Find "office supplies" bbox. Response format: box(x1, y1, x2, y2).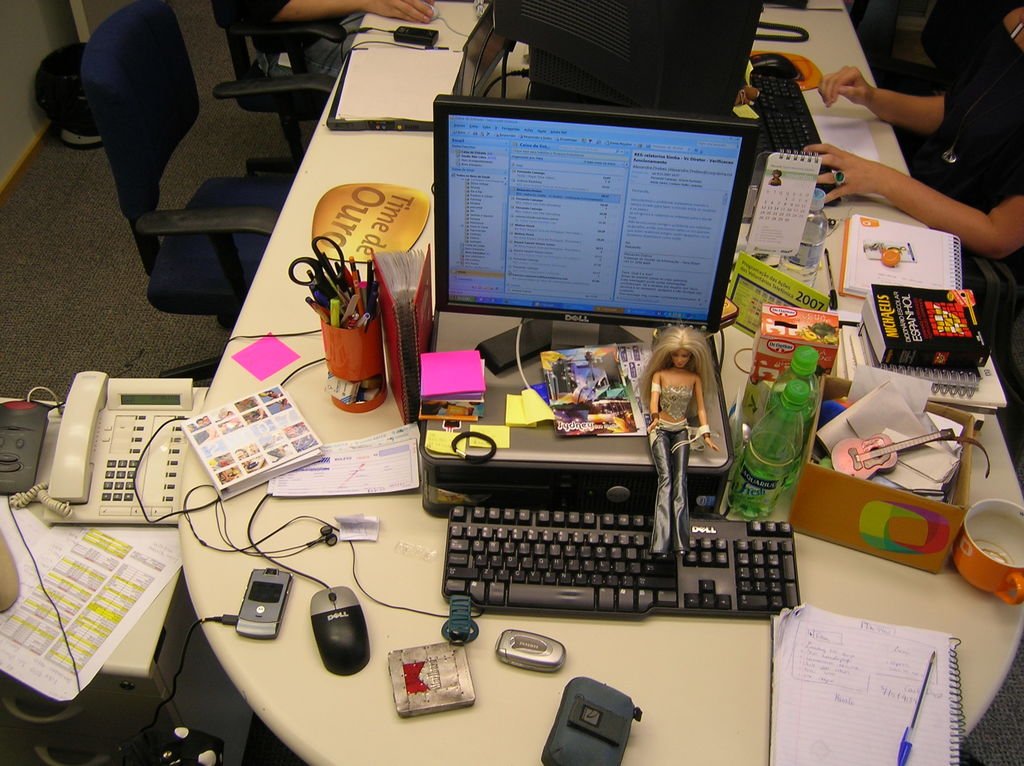
box(439, 591, 483, 639).
